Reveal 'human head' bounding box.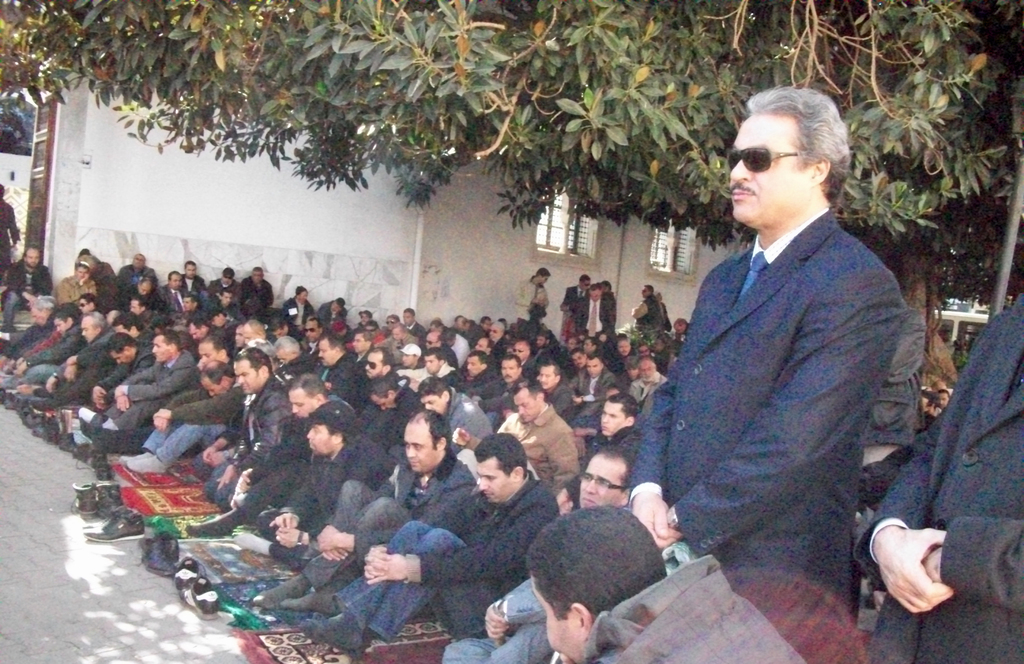
Revealed: left=711, top=90, right=838, bottom=248.
